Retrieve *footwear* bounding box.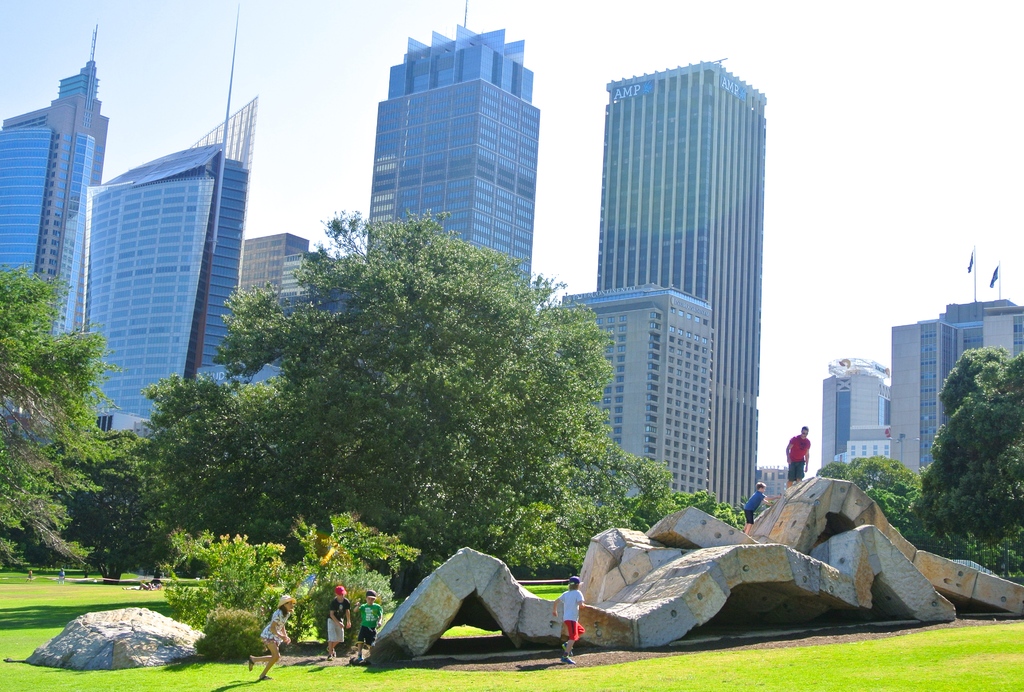
Bounding box: detection(263, 672, 275, 679).
